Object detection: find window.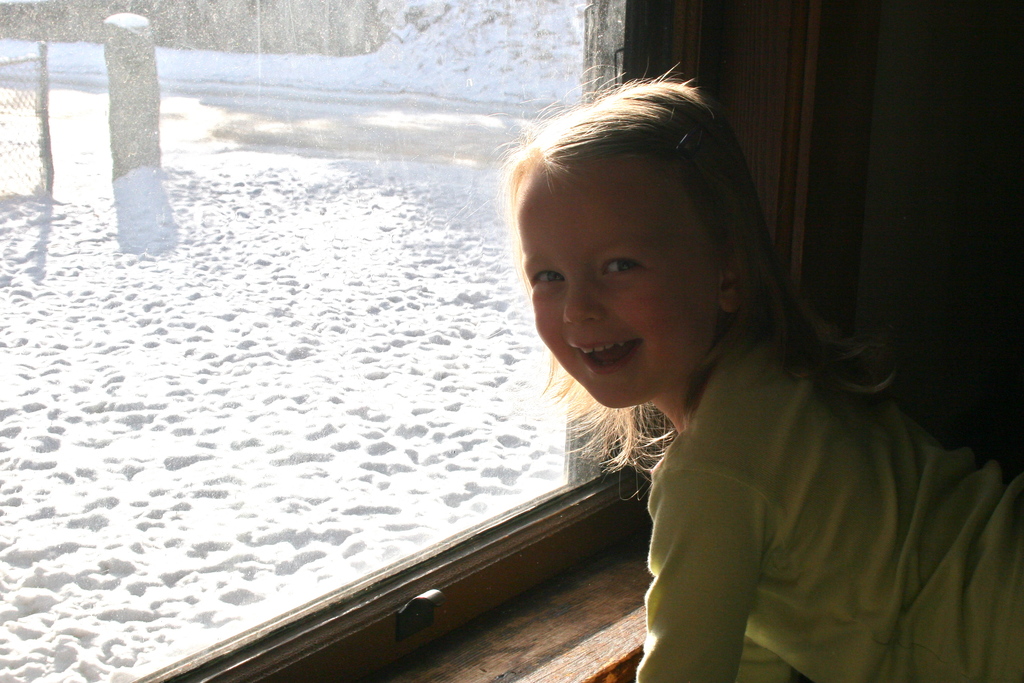
Rect(0, 0, 652, 682).
